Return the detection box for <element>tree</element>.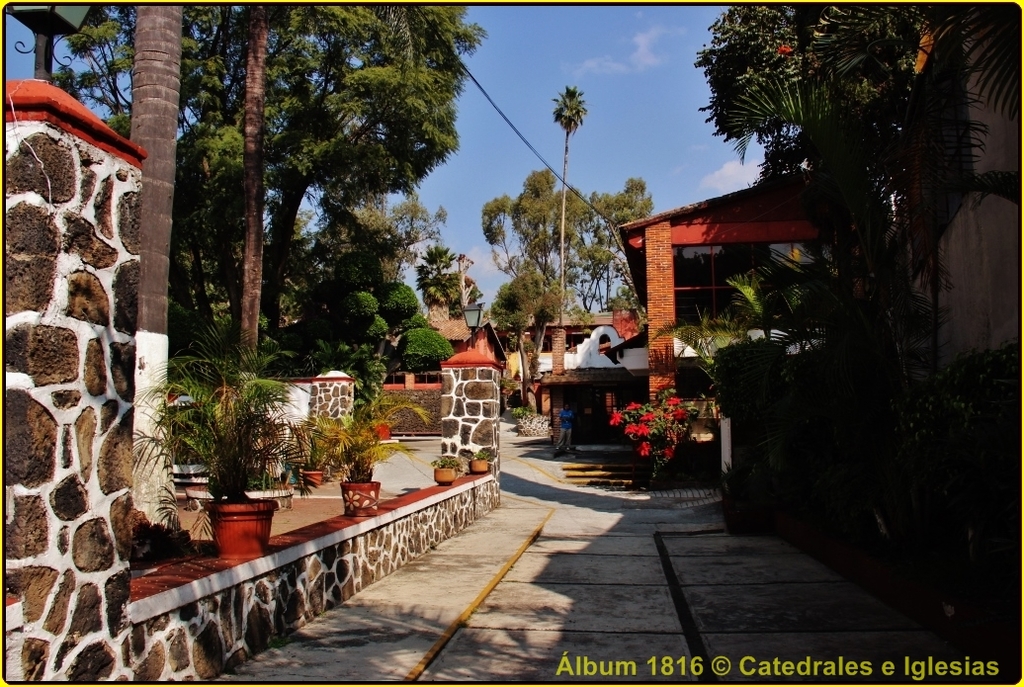
region(550, 80, 586, 330).
